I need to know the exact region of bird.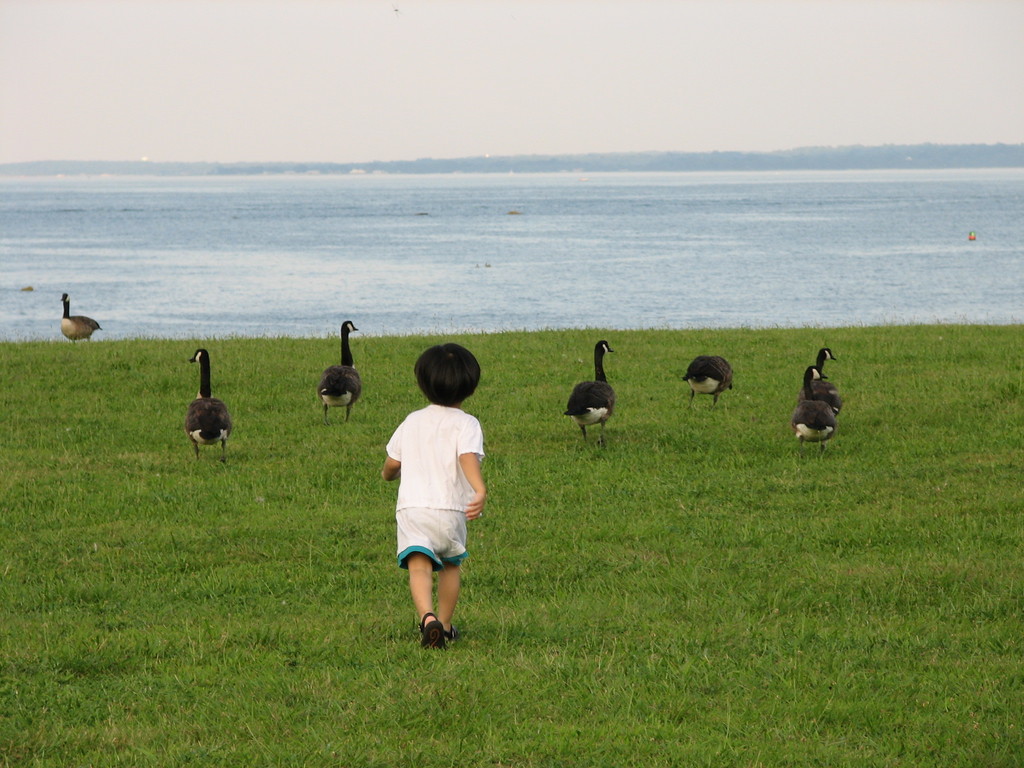
Region: crop(556, 348, 631, 452).
